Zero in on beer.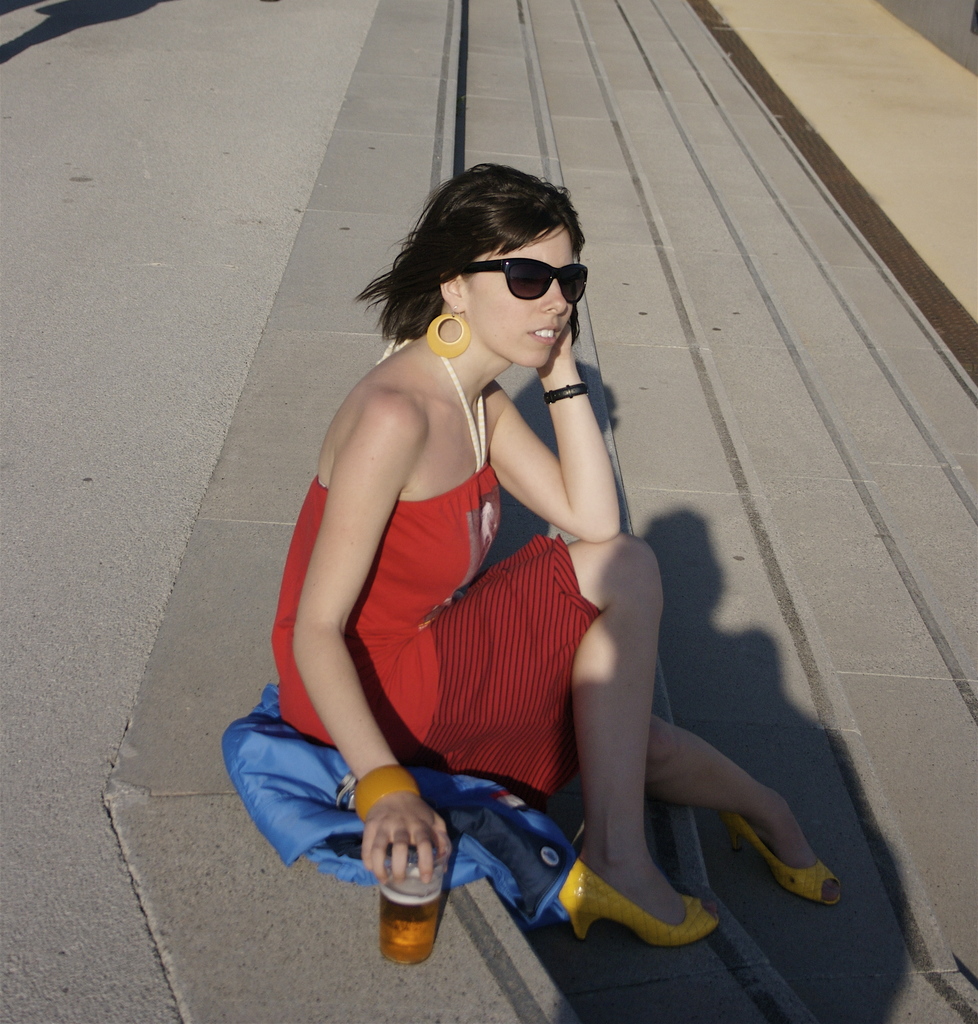
Zeroed in: 381:881:441:965.
